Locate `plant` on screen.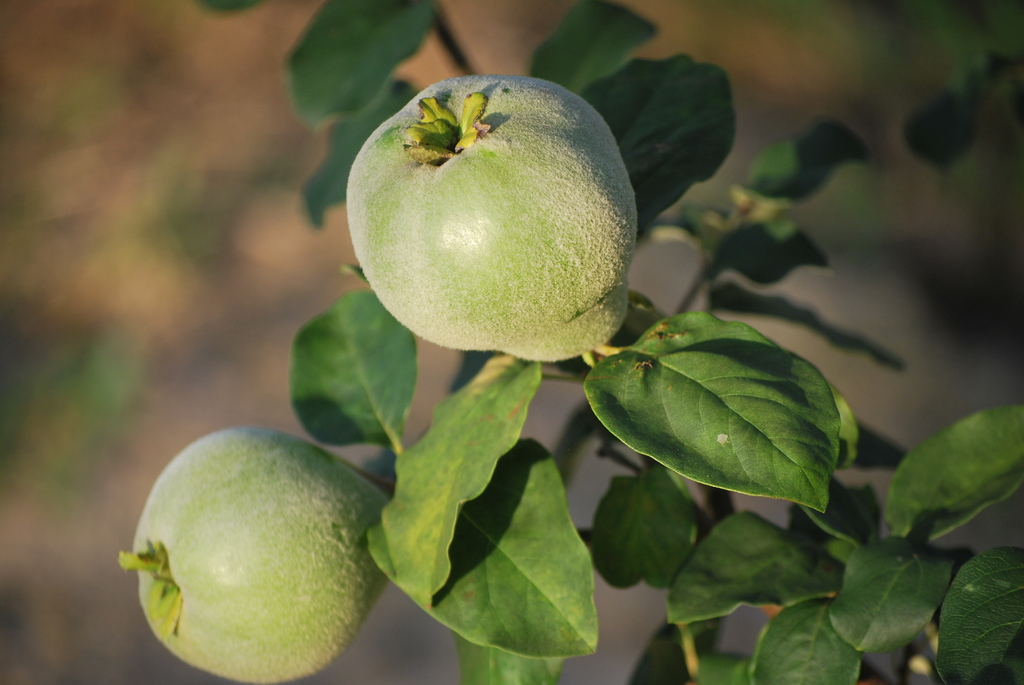
On screen at crop(68, 0, 1023, 650).
